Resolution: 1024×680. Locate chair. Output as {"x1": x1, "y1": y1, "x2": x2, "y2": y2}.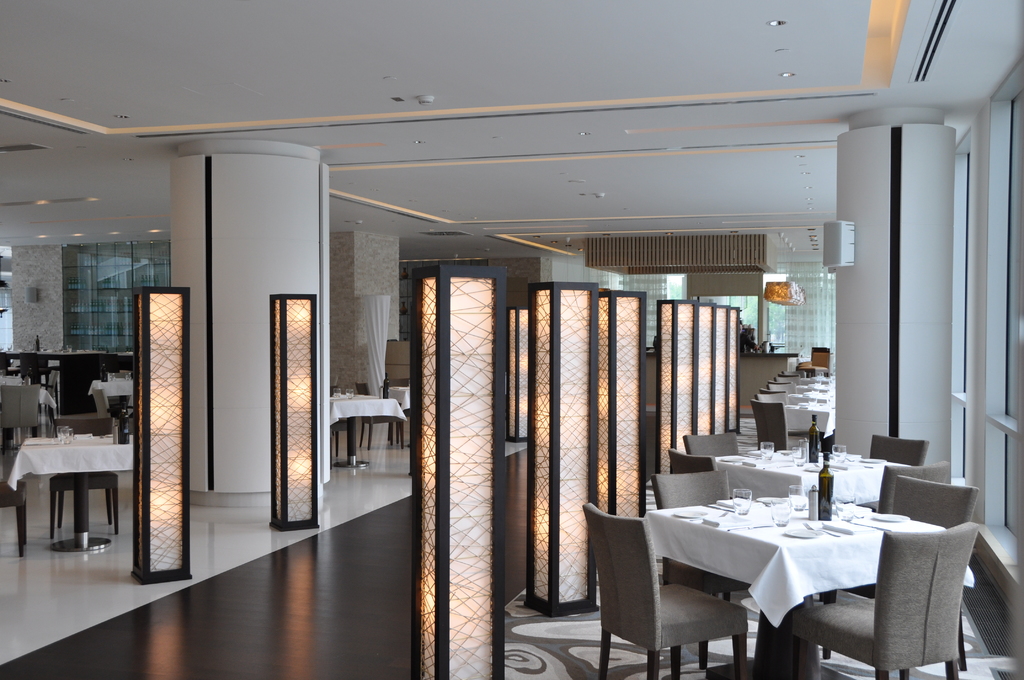
{"x1": 767, "y1": 382, "x2": 796, "y2": 390}.
